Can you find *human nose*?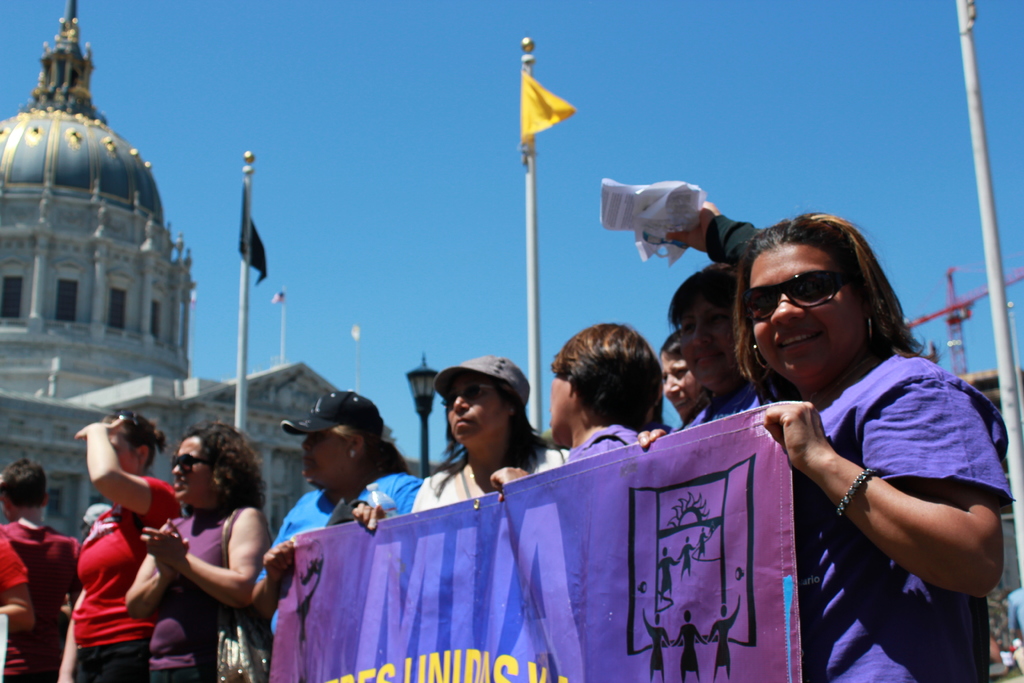
Yes, bounding box: bbox=[691, 322, 710, 345].
